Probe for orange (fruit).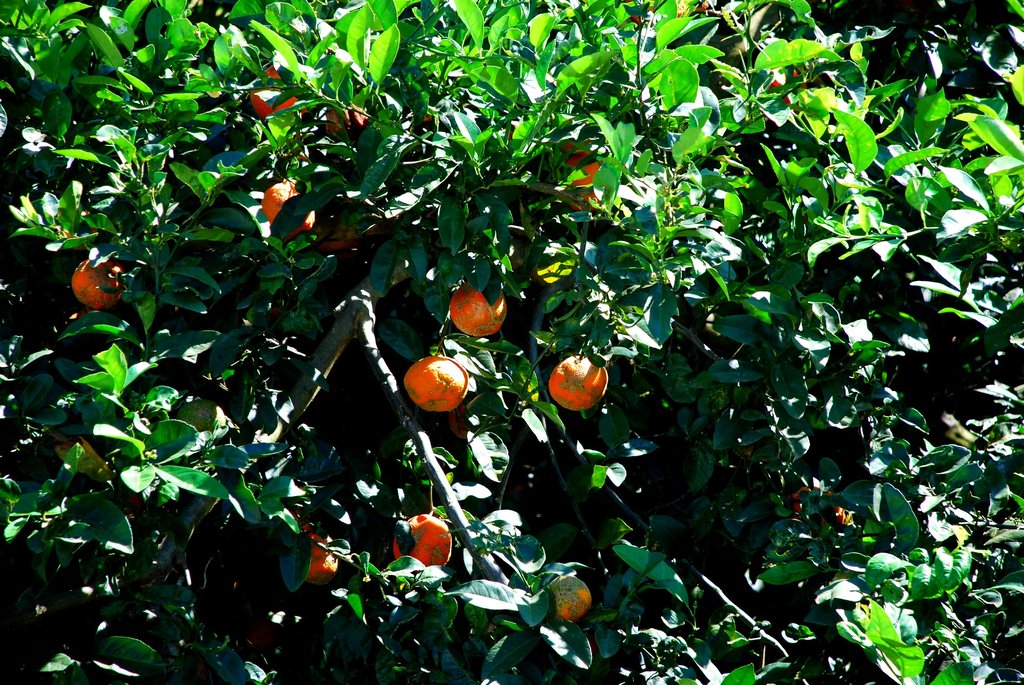
Probe result: [left=394, top=360, right=478, bottom=422].
